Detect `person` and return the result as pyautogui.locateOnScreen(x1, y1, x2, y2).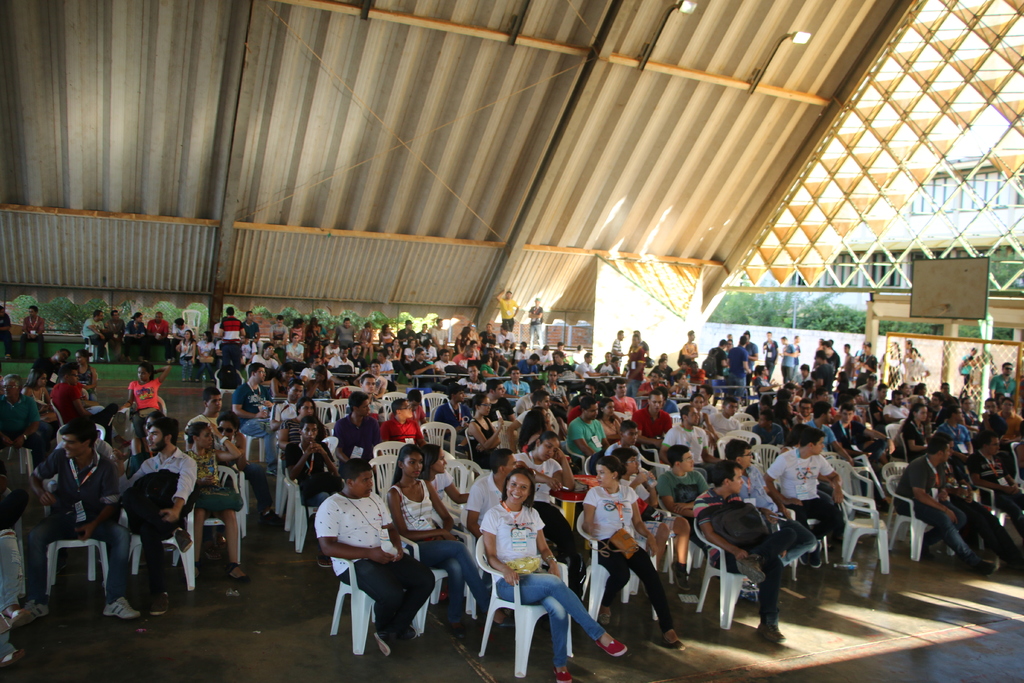
pyautogui.locateOnScreen(356, 375, 392, 419).
